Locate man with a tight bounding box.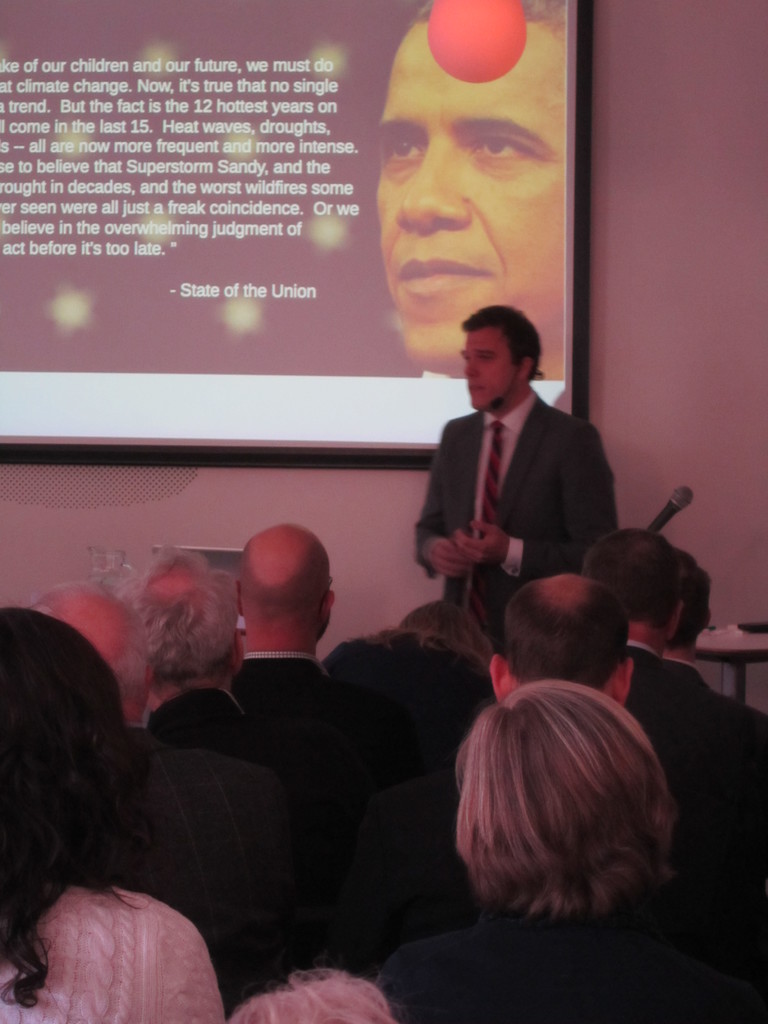
region(379, 0, 571, 379).
